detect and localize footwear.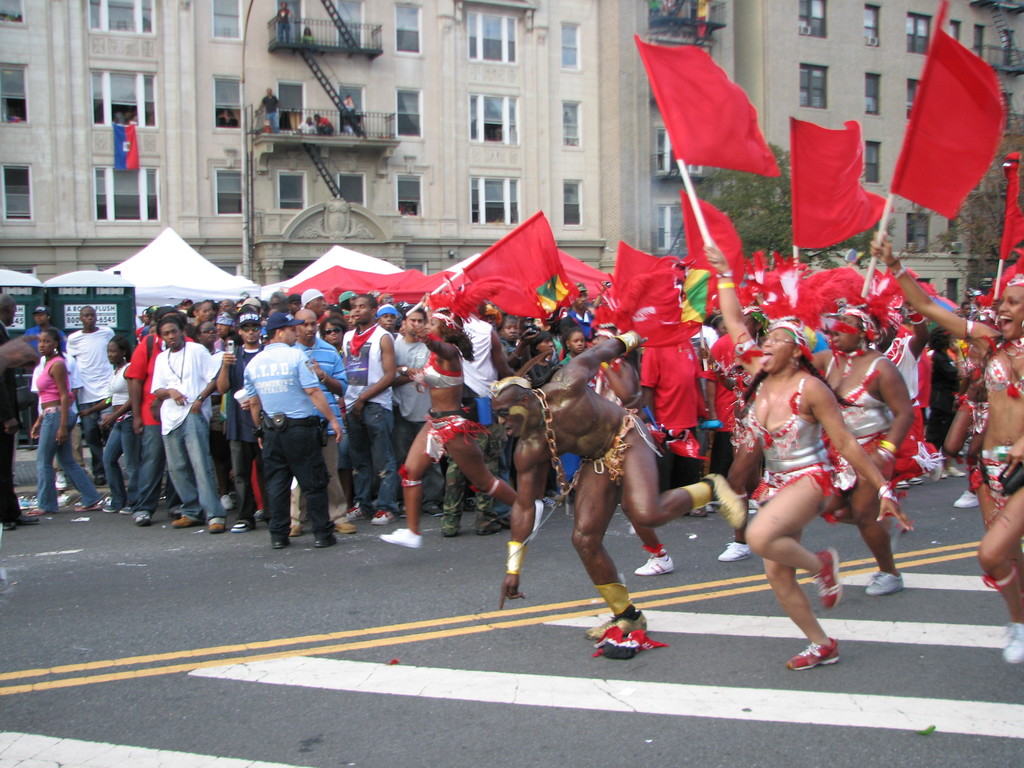
Localized at detection(289, 522, 306, 538).
